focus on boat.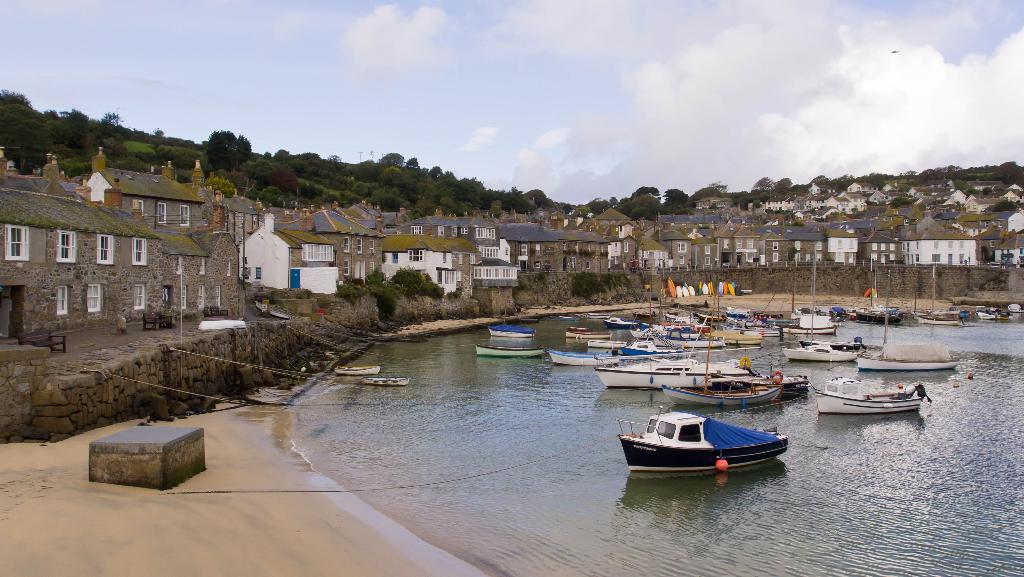
Focused at [left=852, top=268, right=960, bottom=372].
